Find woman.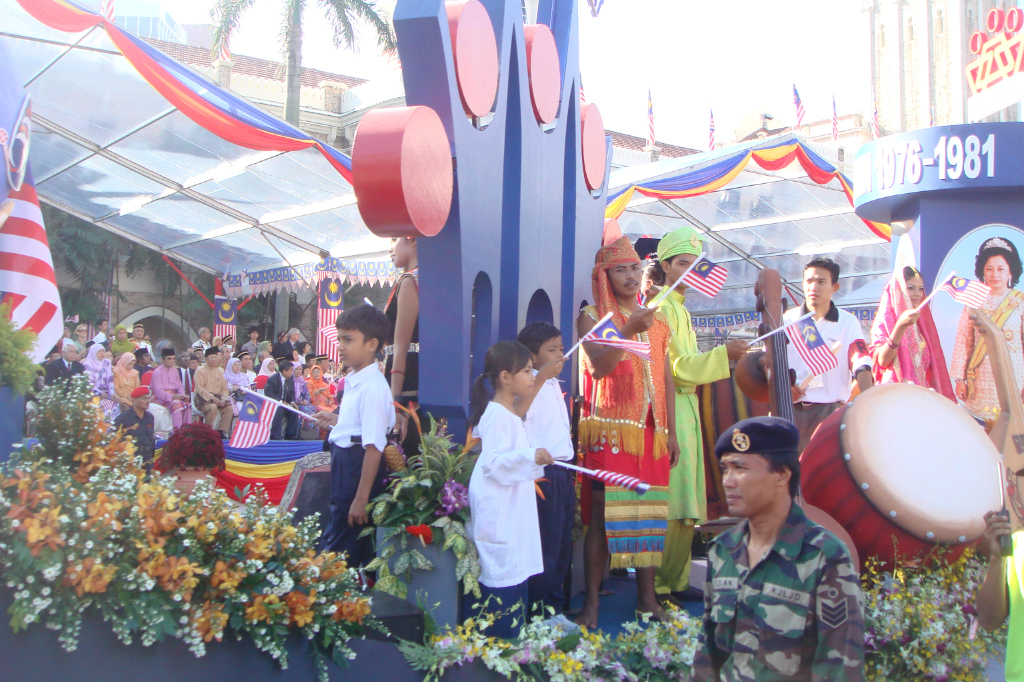
(left=111, top=350, right=141, bottom=408).
